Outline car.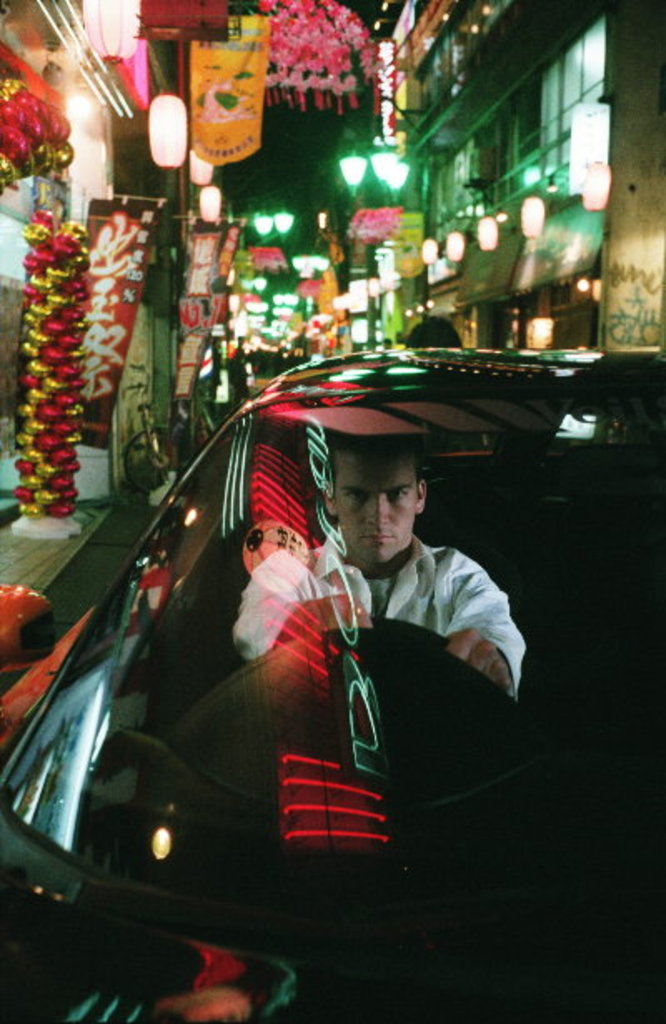
Outline: (left=0, top=353, right=664, bottom=1022).
